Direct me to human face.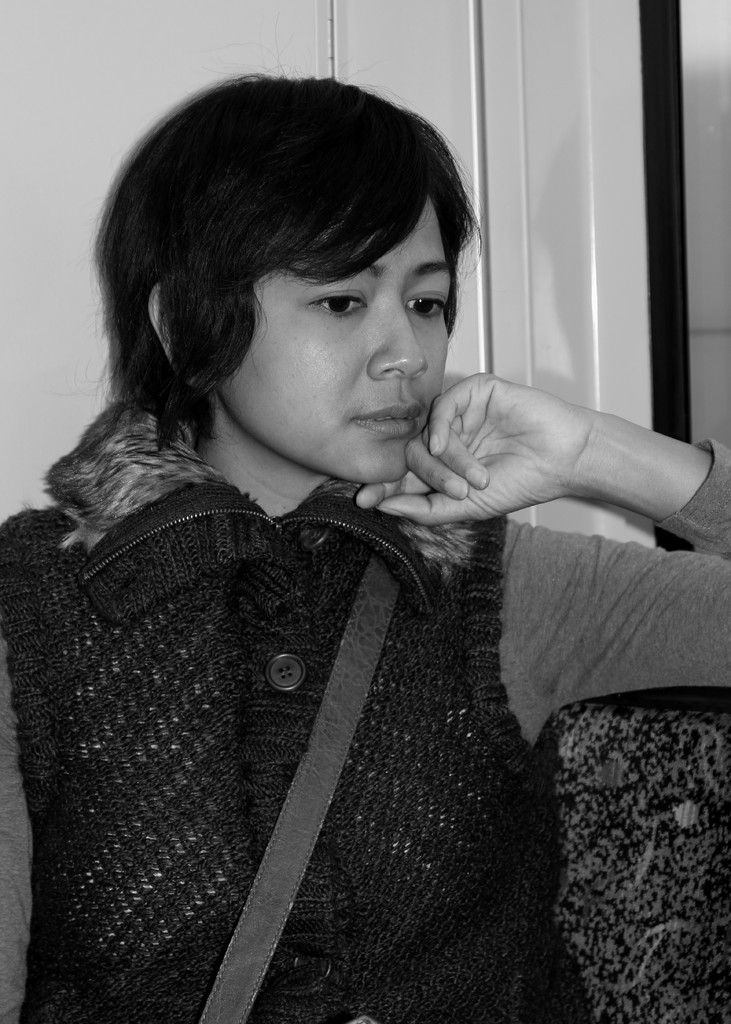
Direction: detection(221, 202, 454, 492).
